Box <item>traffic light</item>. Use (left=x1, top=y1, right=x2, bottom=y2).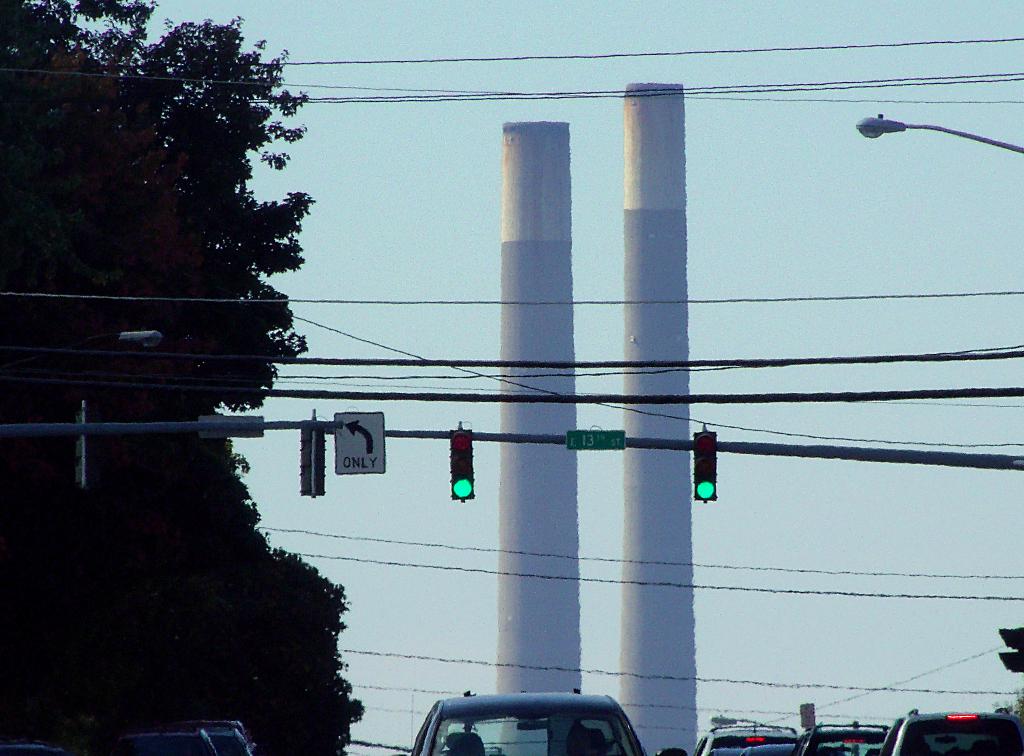
(left=450, top=423, right=472, bottom=504).
